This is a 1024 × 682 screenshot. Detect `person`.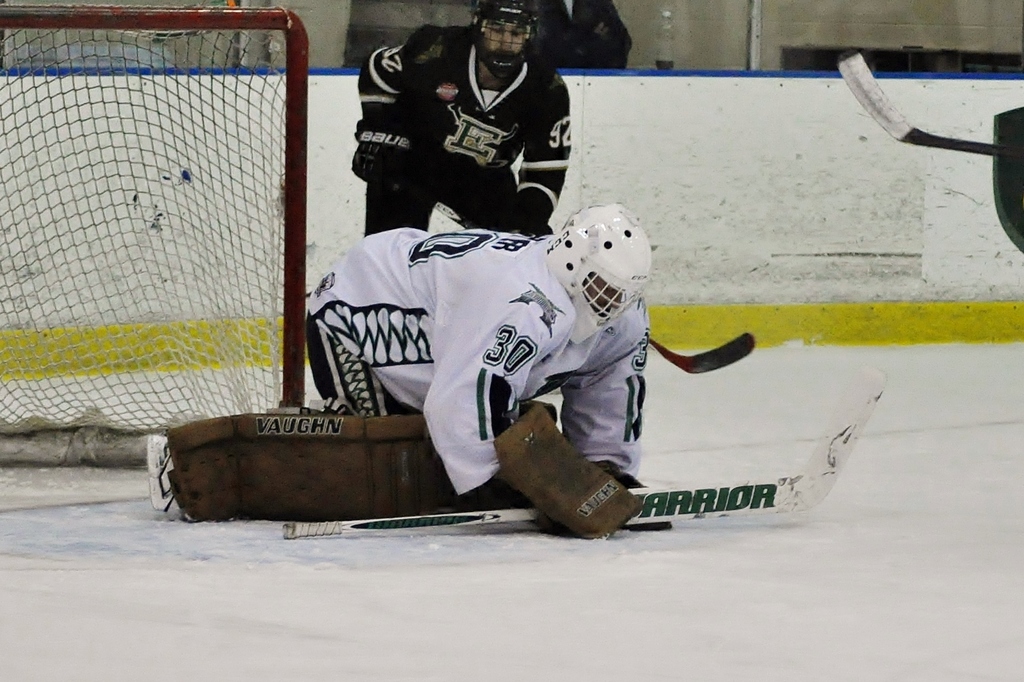
(351,0,570,237).
